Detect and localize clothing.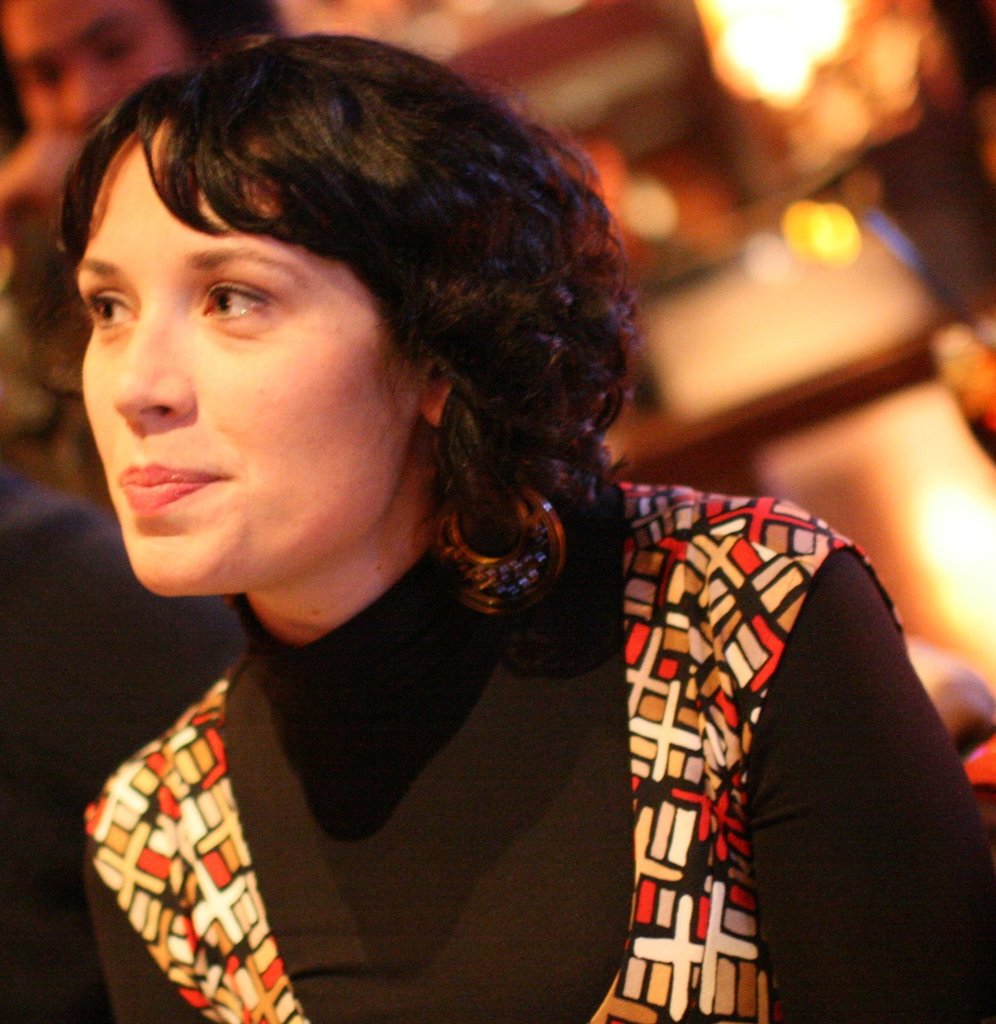
Localized at <box>18,469,890,1019</box>.
